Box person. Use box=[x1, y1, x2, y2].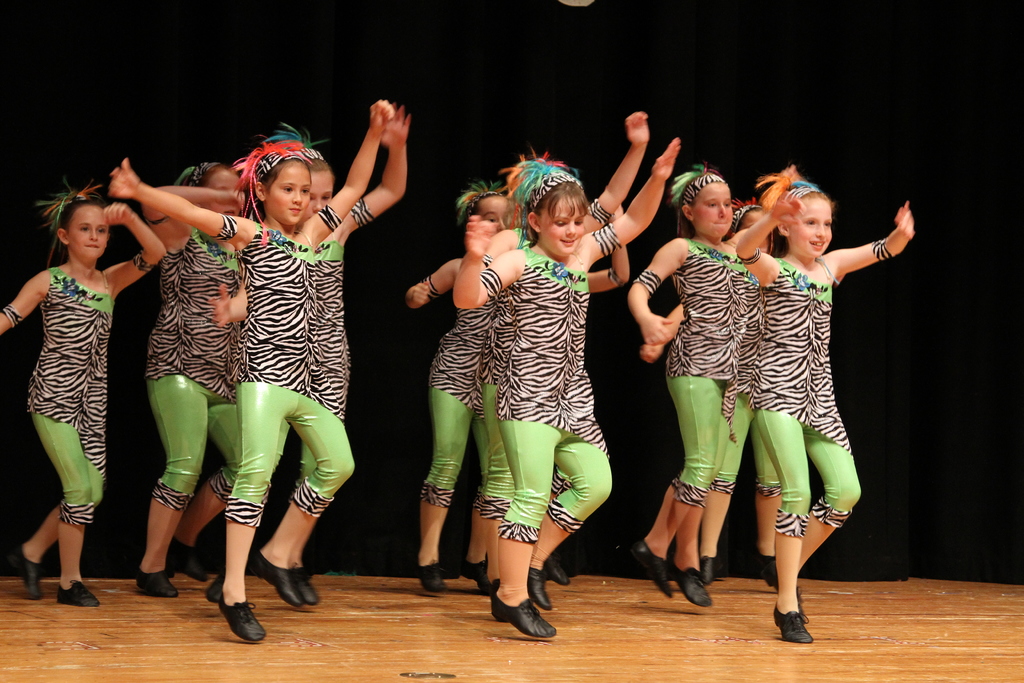
box=[0, 181, 165, 607].
